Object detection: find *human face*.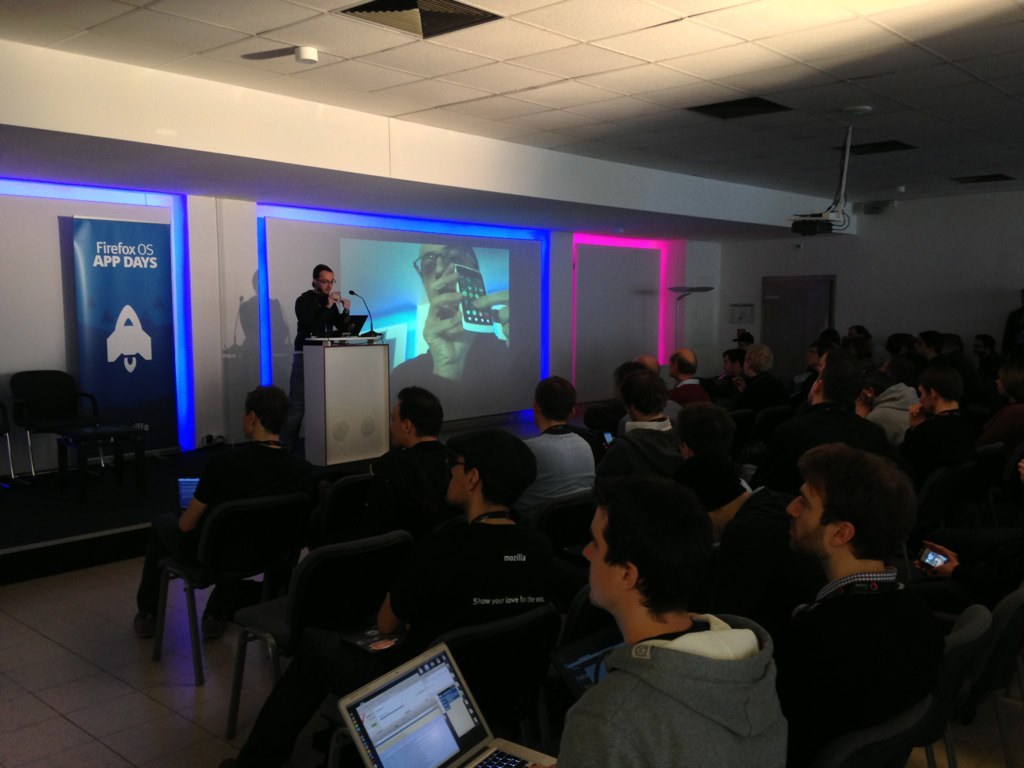
l=389, t=403, r=404, b=446.
